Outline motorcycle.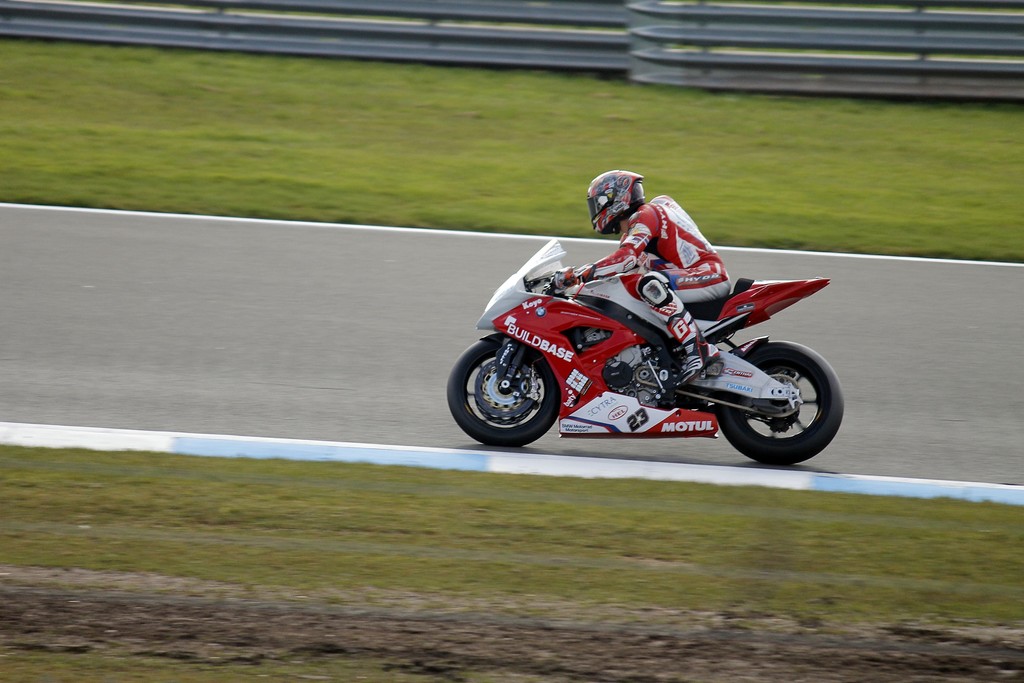
Outline: x1=449 y1=238 x2=845 y2=461.
